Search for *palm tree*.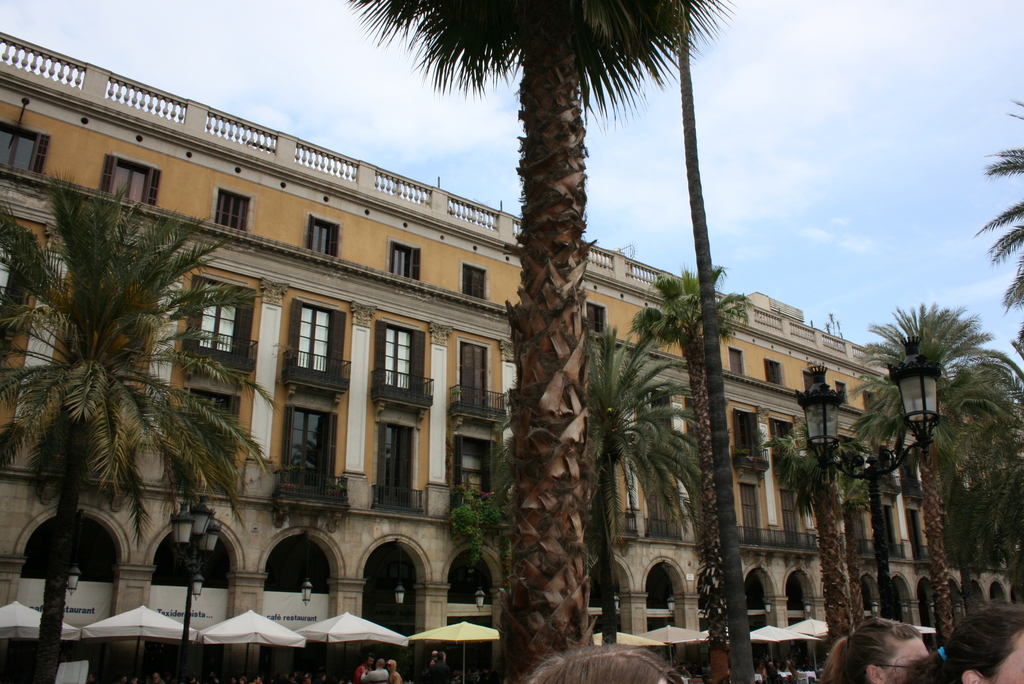
Found at (x1=872, y1=293, x2=975, y2=640).
